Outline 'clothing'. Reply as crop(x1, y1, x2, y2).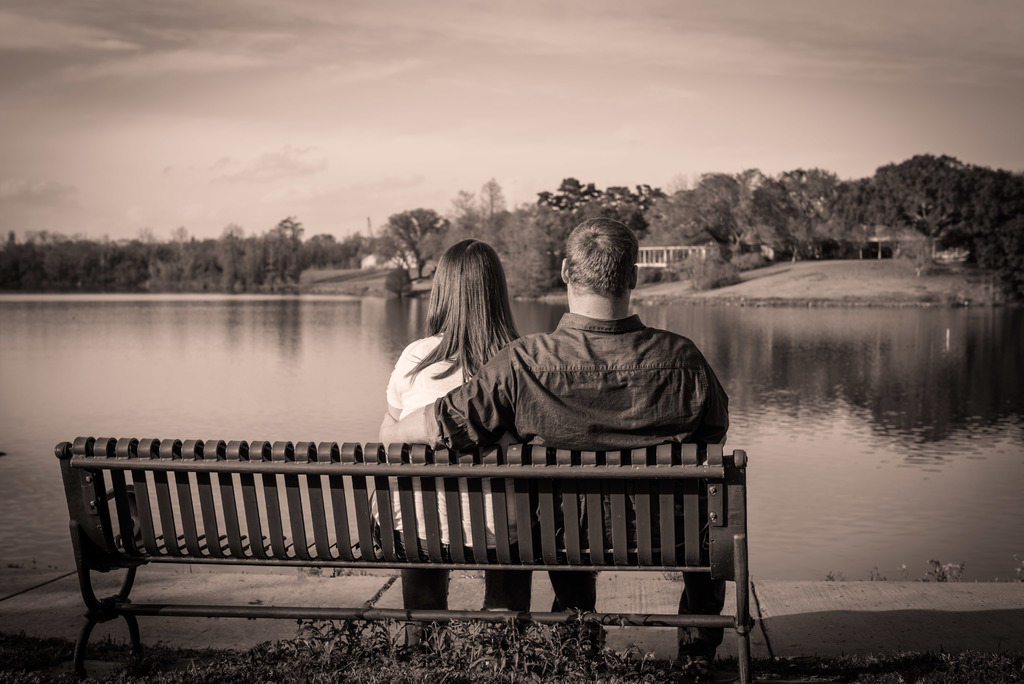
crop(425, 305, 728, 635).
